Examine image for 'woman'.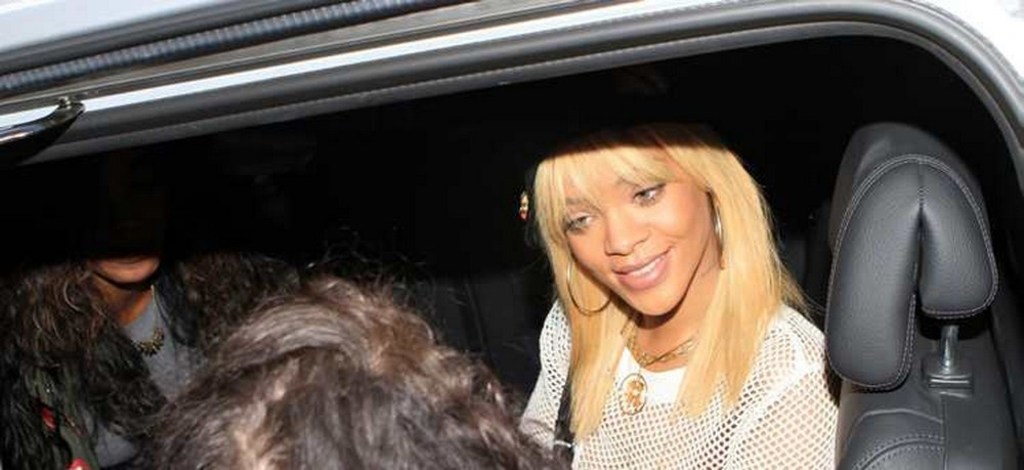
Examination result: x1=514 y1=119 x2=830 y2=469.
